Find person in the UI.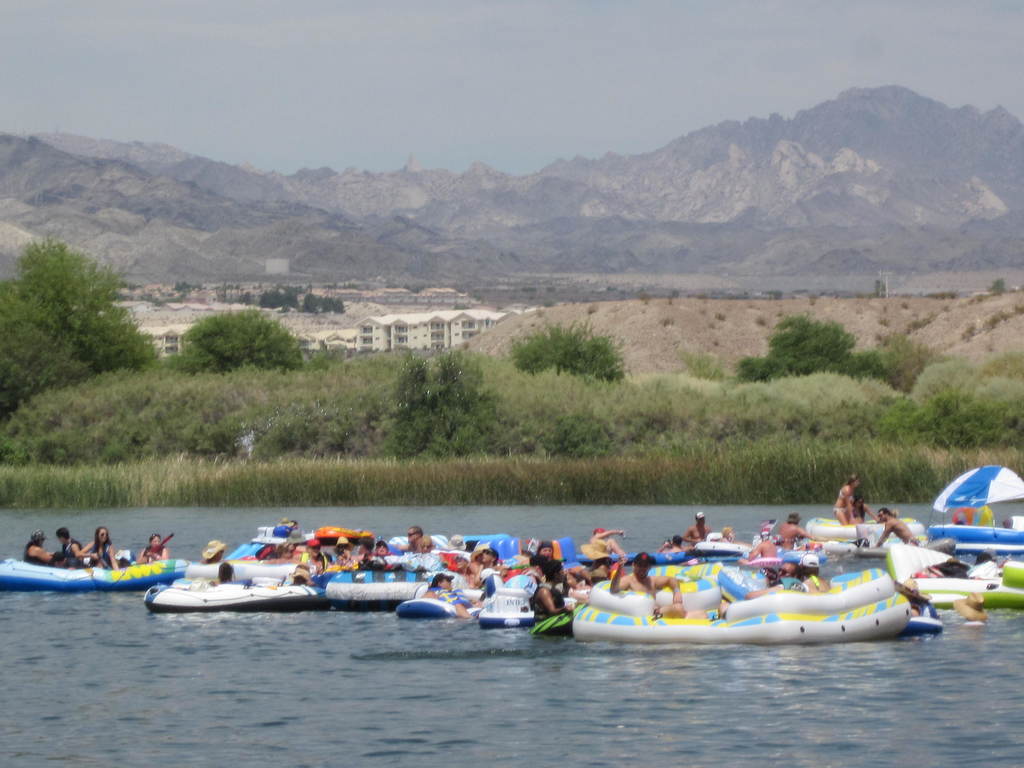
UI element at crop(890, 577, 923, 622).
